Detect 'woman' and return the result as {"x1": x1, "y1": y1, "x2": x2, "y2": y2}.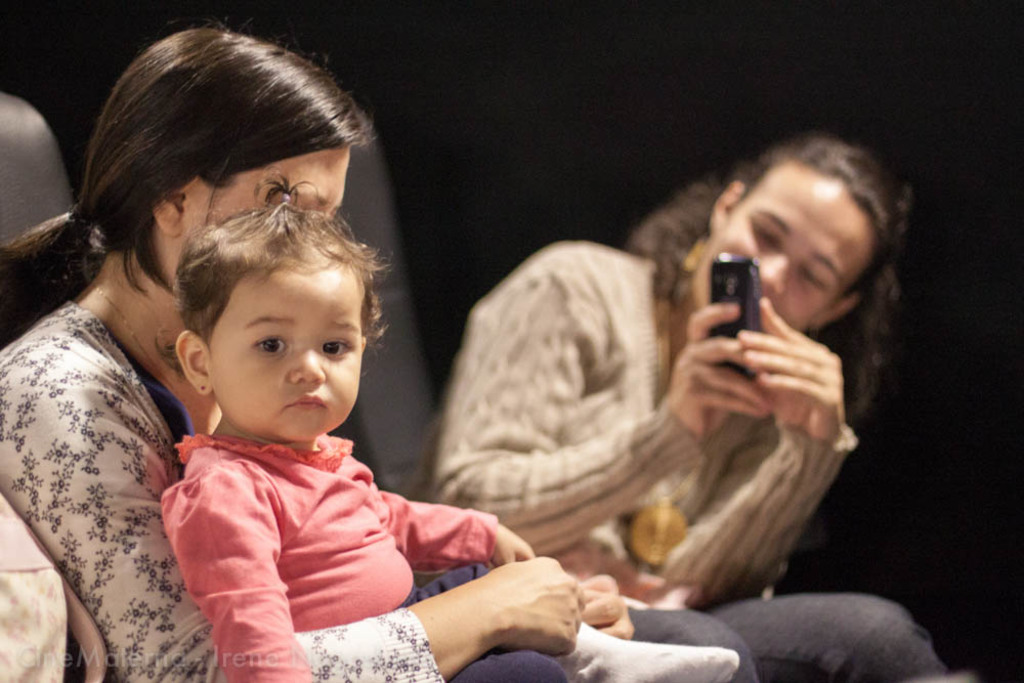
{"x1": 0, "y1": 22, "x2": 763, "y2": 682}.
